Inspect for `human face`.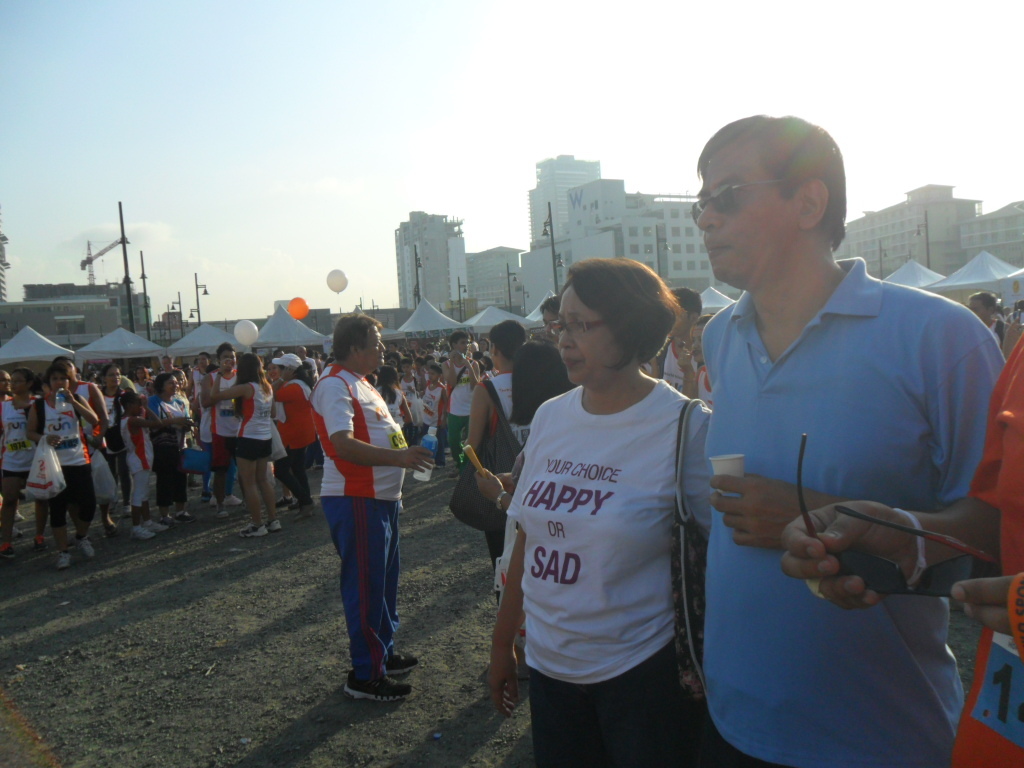
Inspection: 478:339:488:351.
